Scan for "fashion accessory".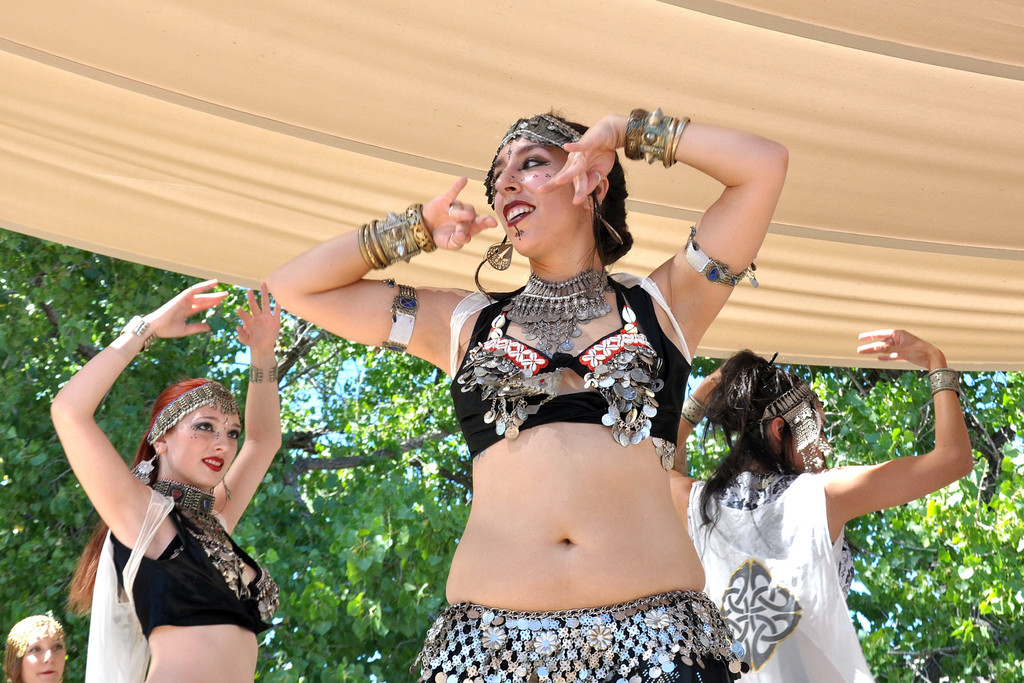
Scan result: detection(483, 239, 516, 272).
